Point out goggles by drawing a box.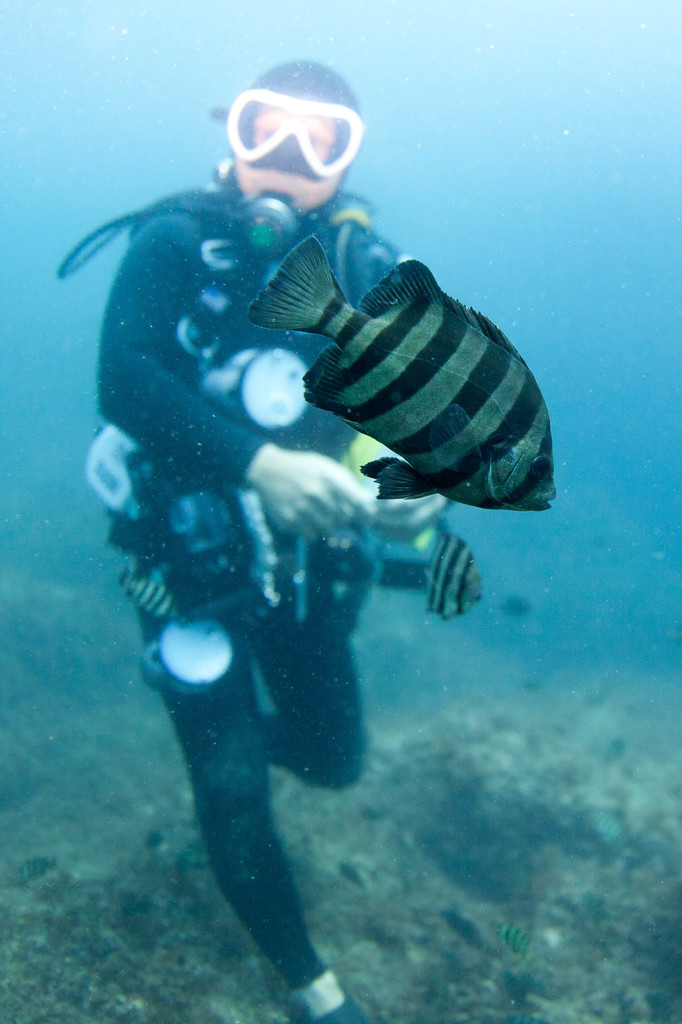
BBox(227, 81, 366, 150).
